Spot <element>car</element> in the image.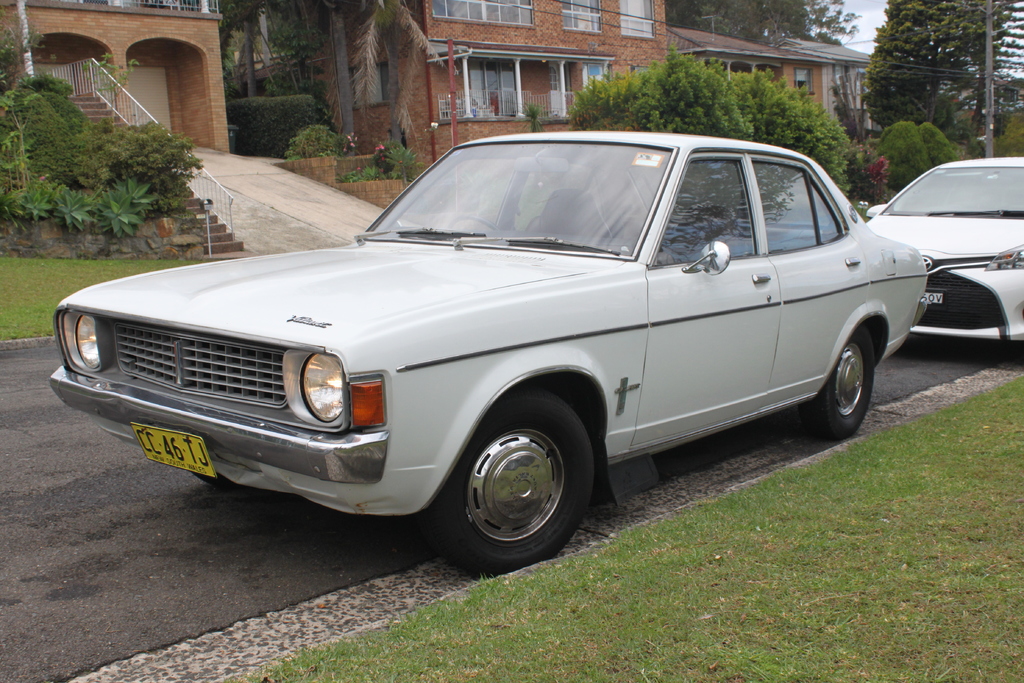
<element>car</element> found at box(863, 157, 1023, 341).
